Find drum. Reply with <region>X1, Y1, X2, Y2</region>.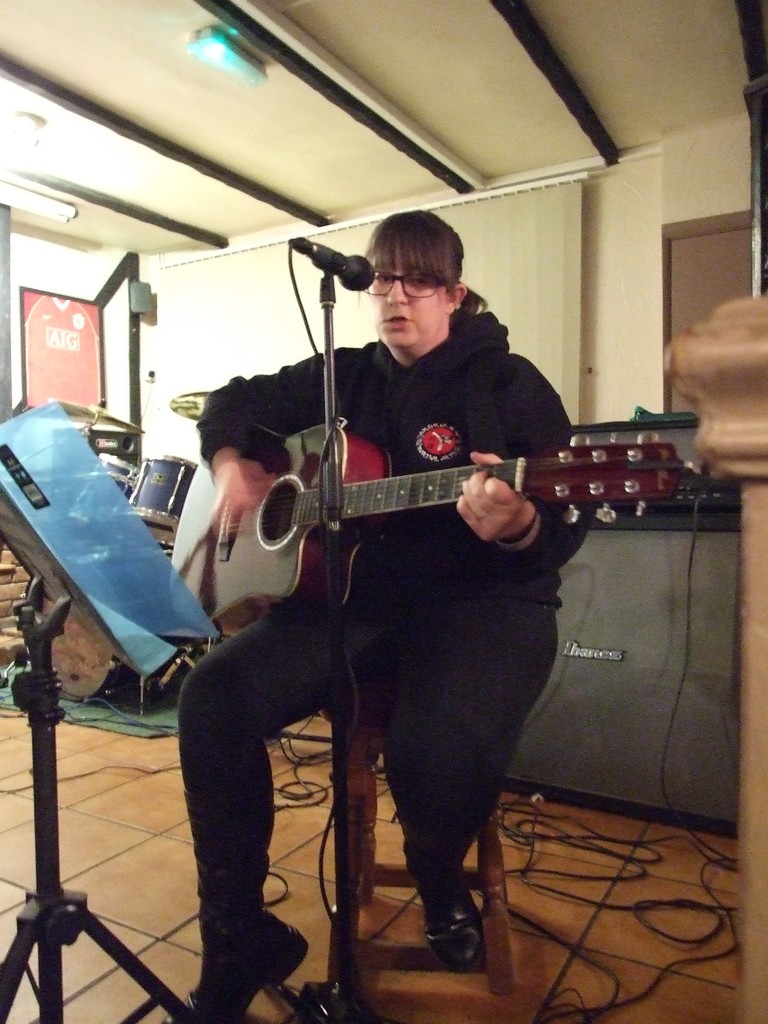
<region>69, 447, 148, 545</region>.
